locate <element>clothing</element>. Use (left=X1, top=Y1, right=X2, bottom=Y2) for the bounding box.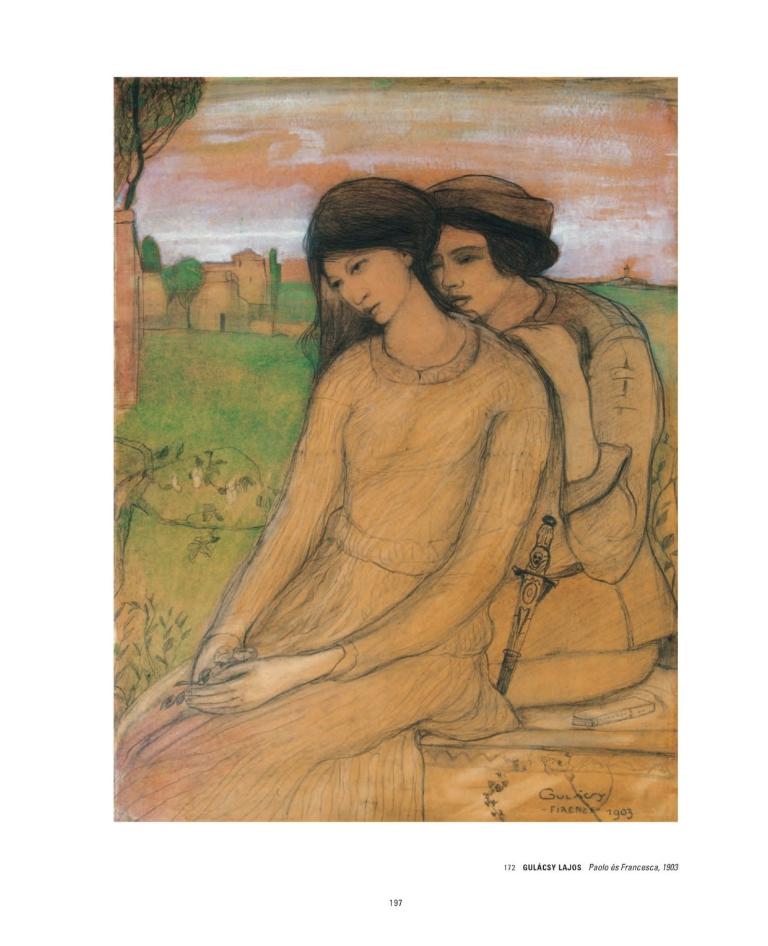
(left=510, top=275, right=686, bottom=712).
